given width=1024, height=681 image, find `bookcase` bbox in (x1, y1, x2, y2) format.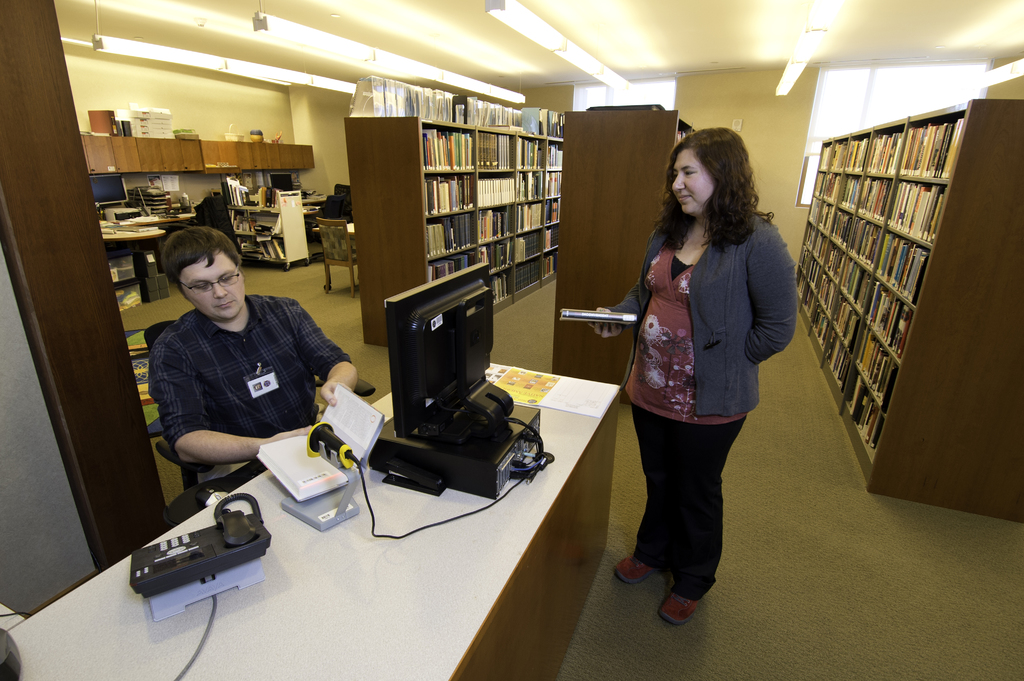
(788, 92, 1023, 523).
